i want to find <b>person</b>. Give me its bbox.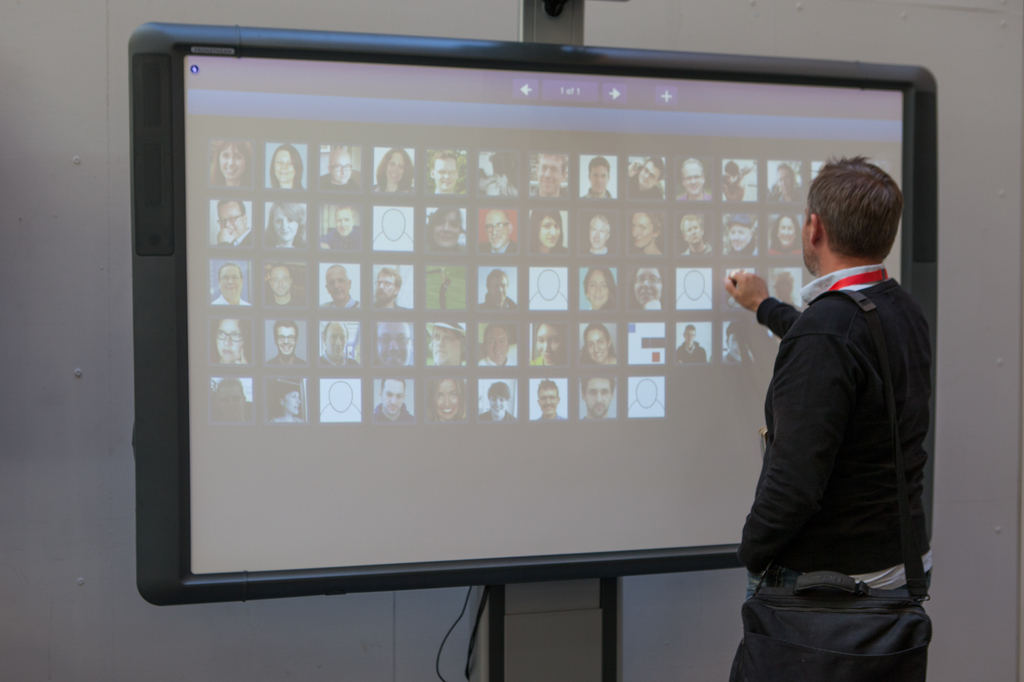
rect(677, 210, 710, 255).
